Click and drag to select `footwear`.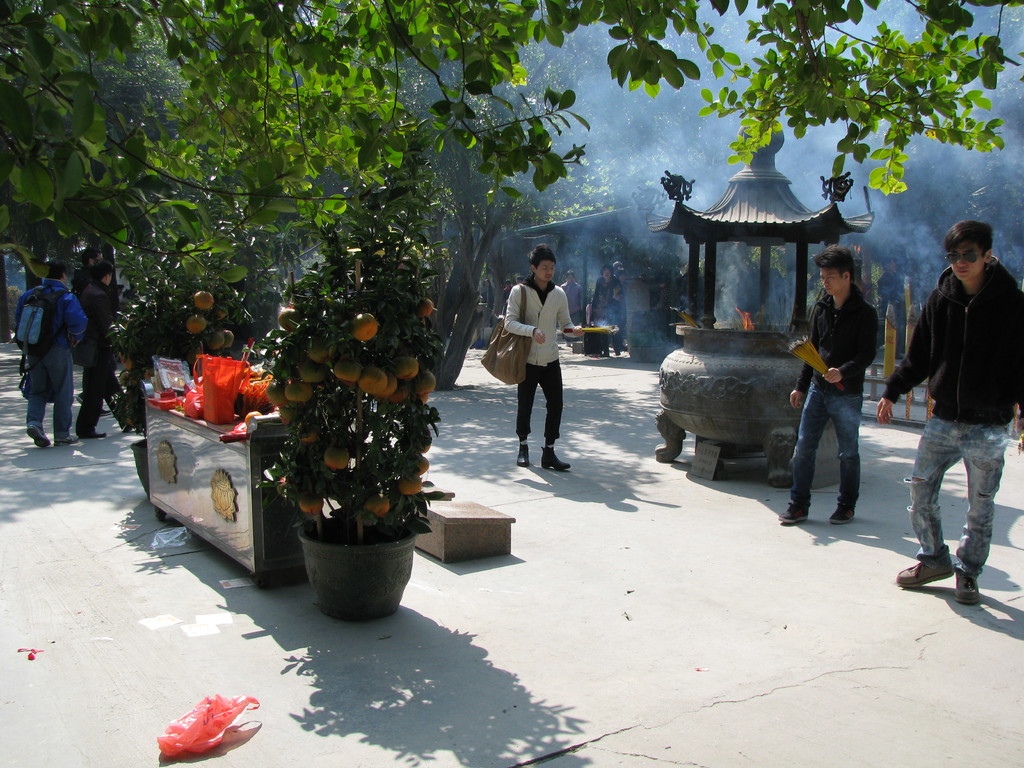
Selection: <box>895,544,955,585</box>.
